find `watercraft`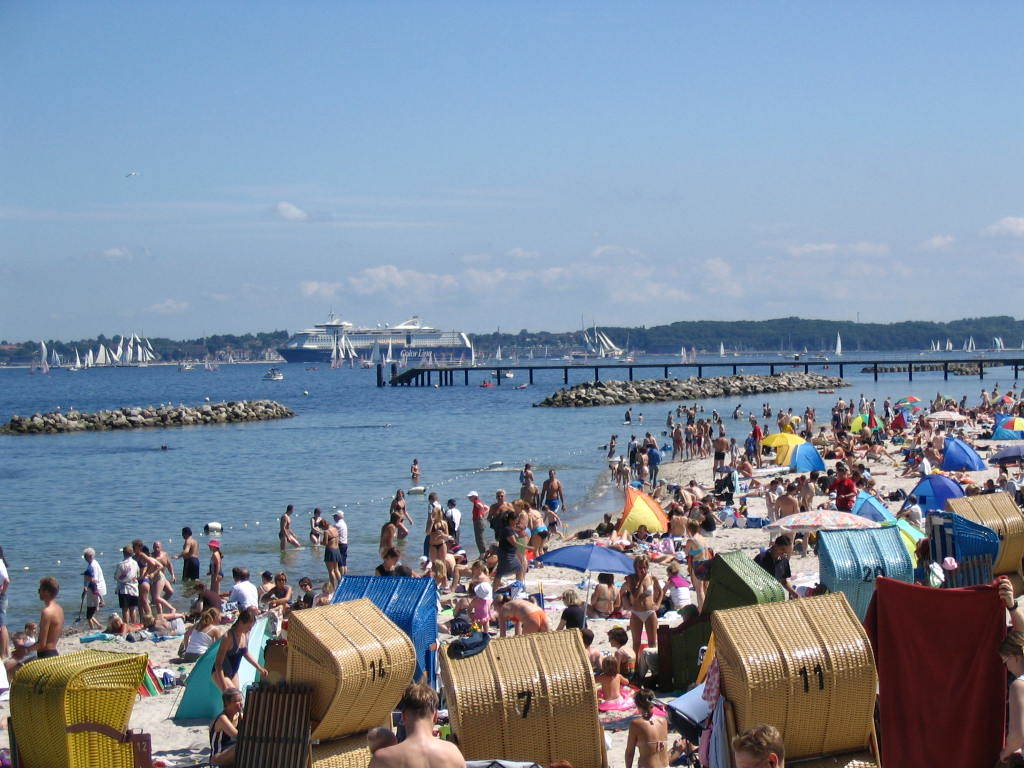
[x1=931, y1=341, x2=942, y2=353]
